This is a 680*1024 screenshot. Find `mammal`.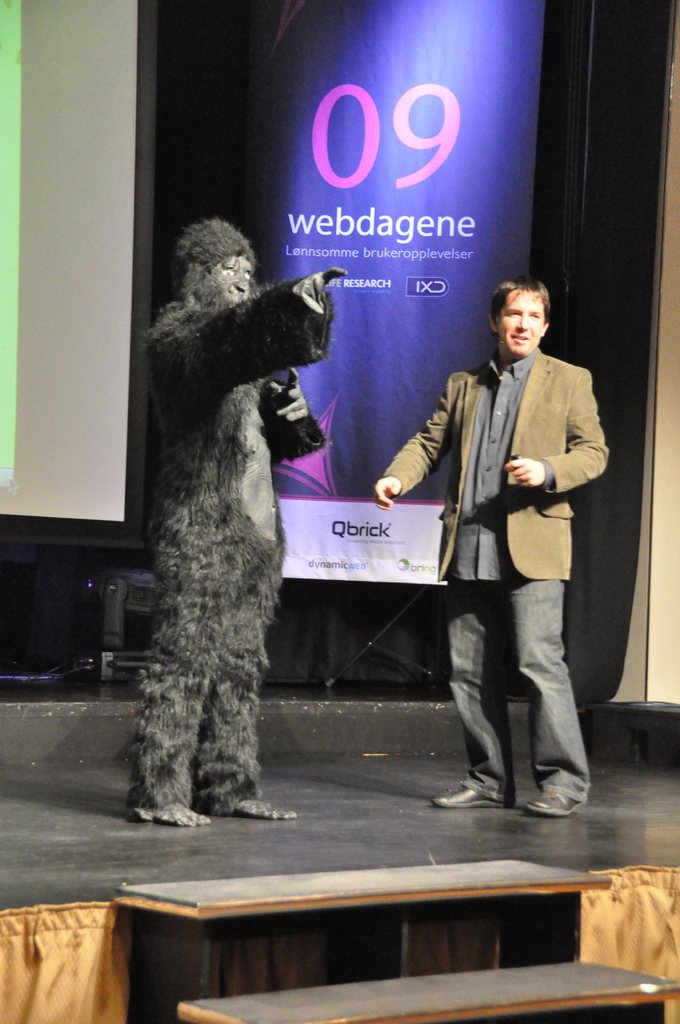
Bounding box: {"x1": 93, "y1": 186, "x2": 317, "y2": 788}.
